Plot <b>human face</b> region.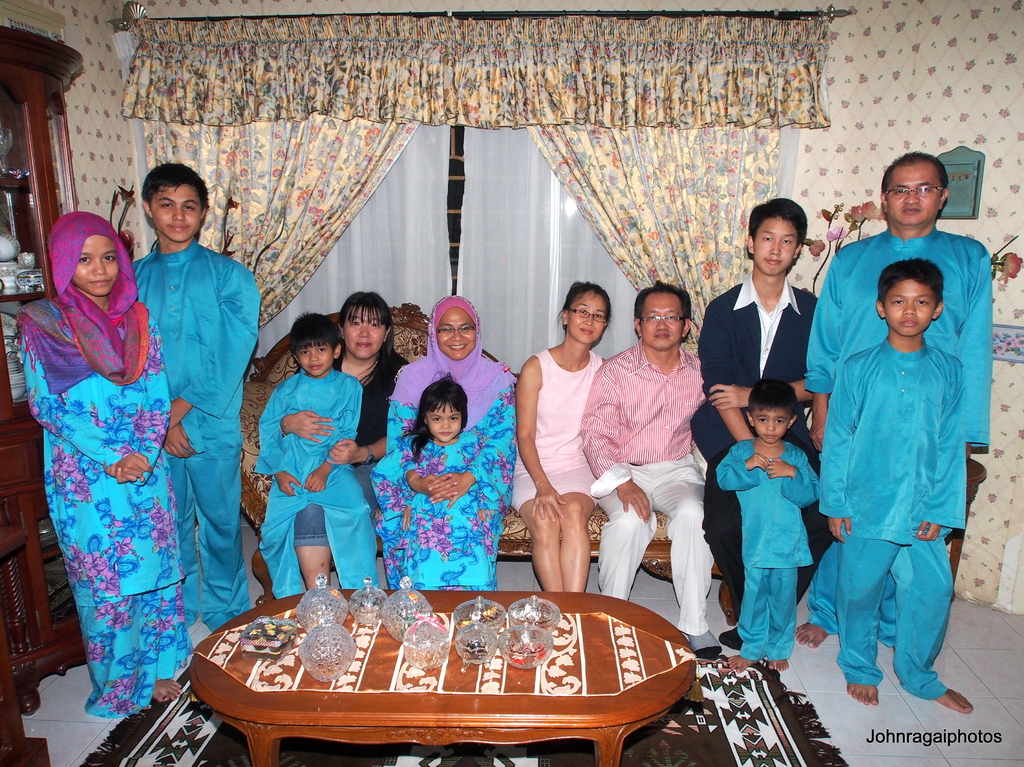
Plotted at {"x1": 294, "y1": 343, "x2": 333, "y2": 378}.
